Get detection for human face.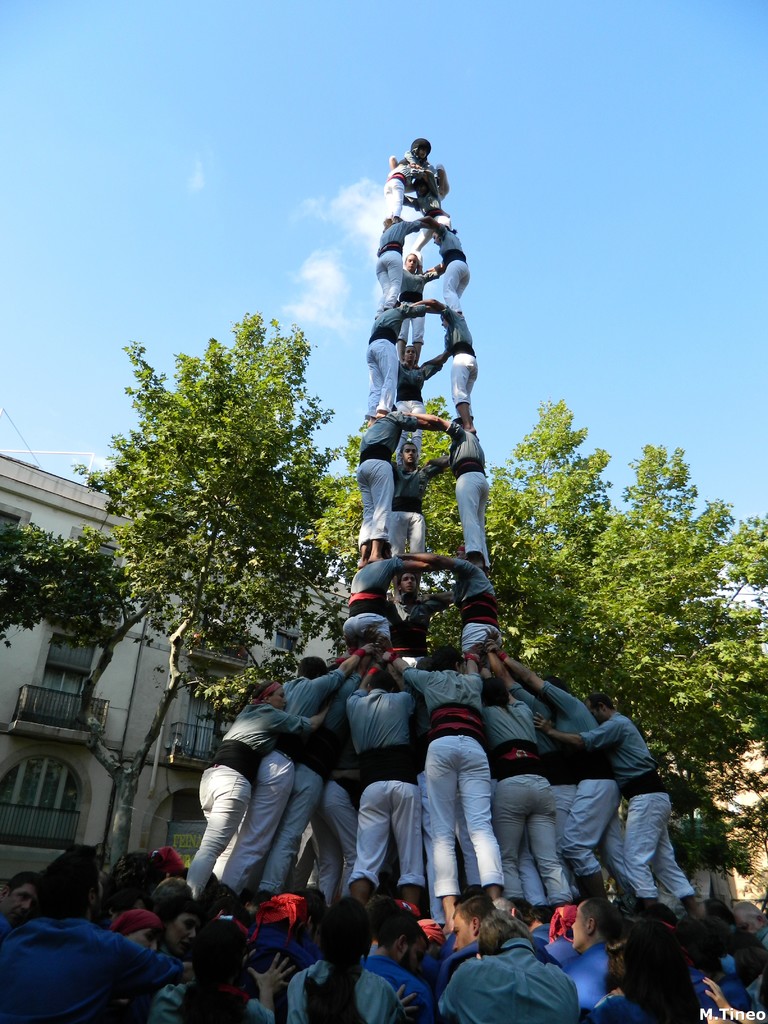
Detection: l=406, t=941, r=429, b=970.
